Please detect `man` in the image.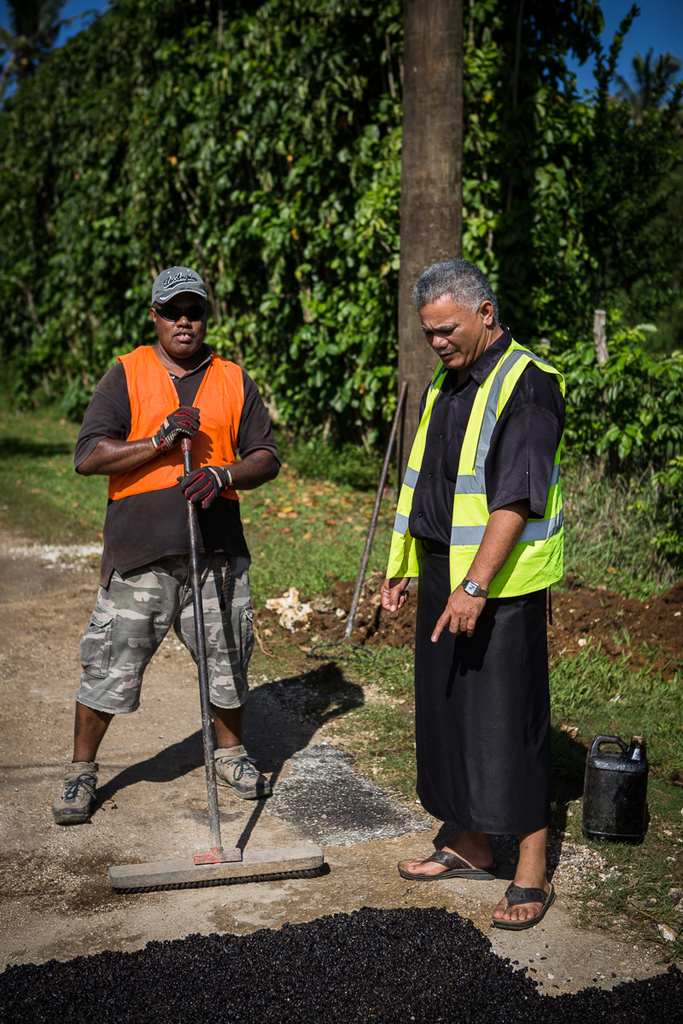
[50,267,283,825].
